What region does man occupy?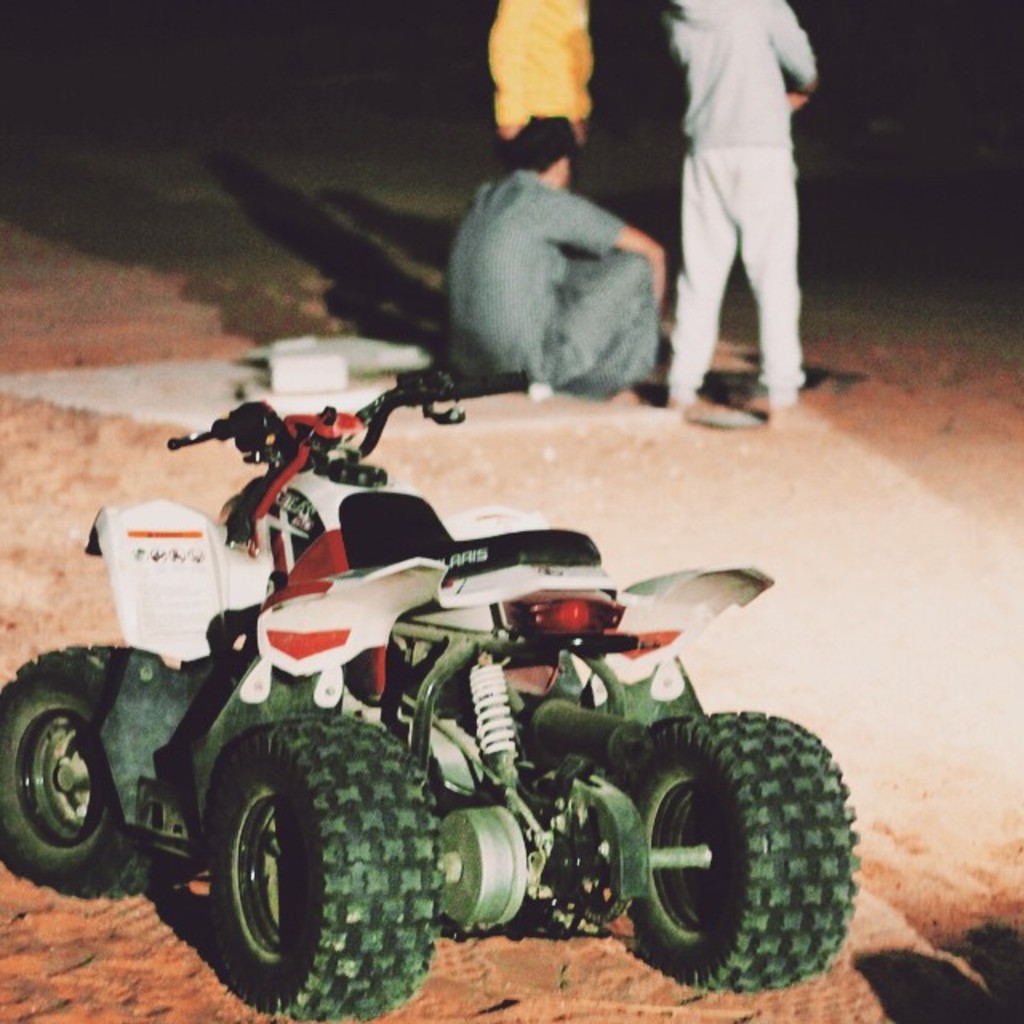
<box>440,109,667,414</box>.
